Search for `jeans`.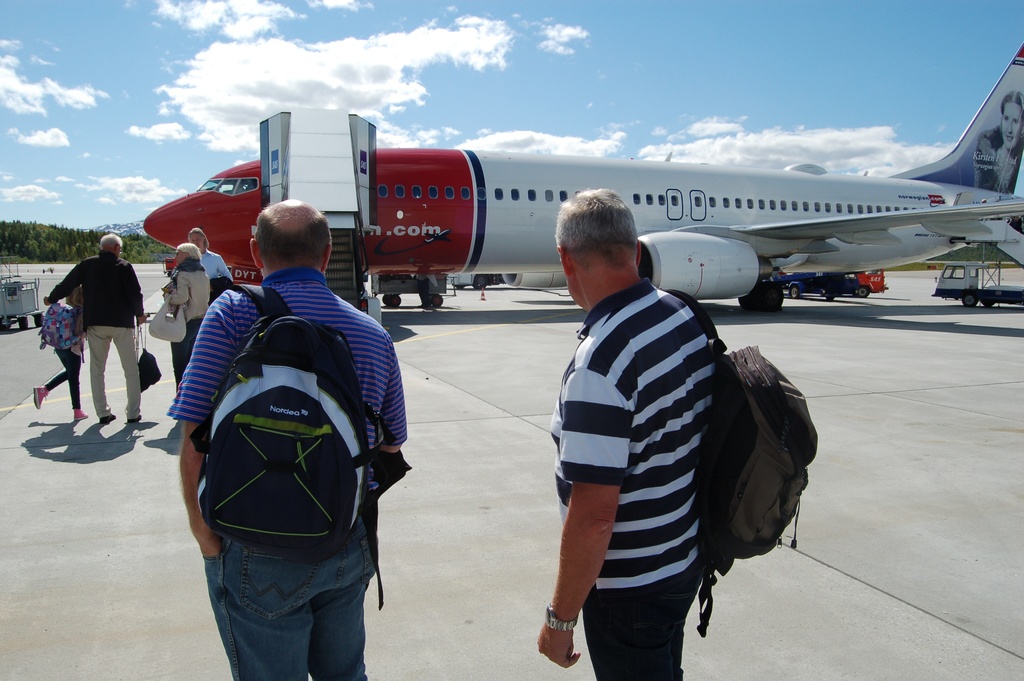
Found at (574, 565, 701, 680).
